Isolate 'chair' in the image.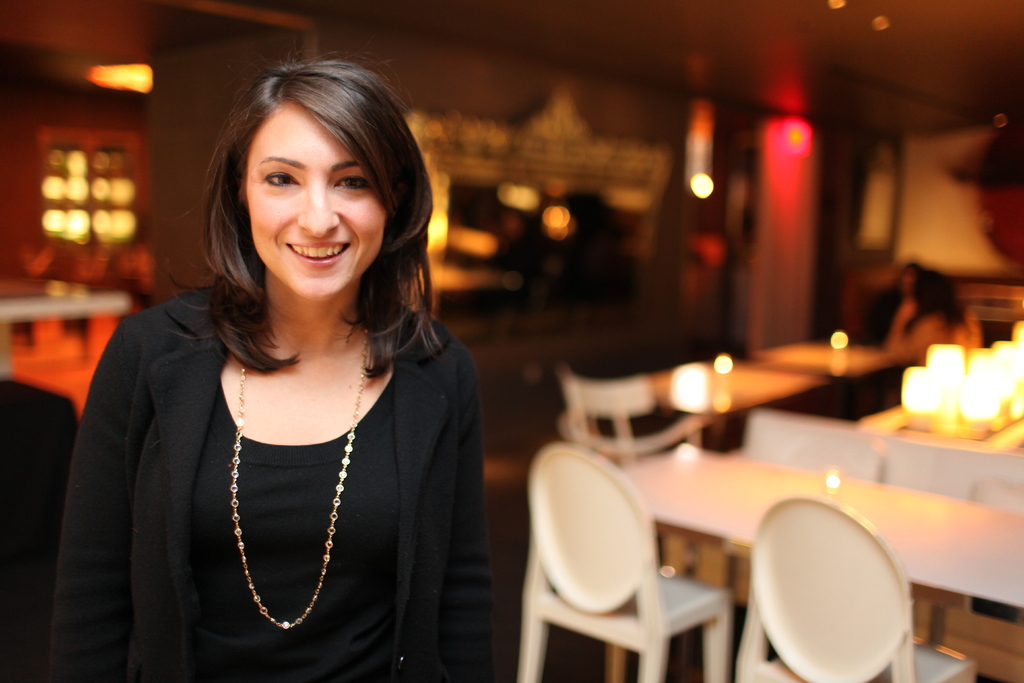
Isolated region: left=735, top=493, right=977, bottom=682.
